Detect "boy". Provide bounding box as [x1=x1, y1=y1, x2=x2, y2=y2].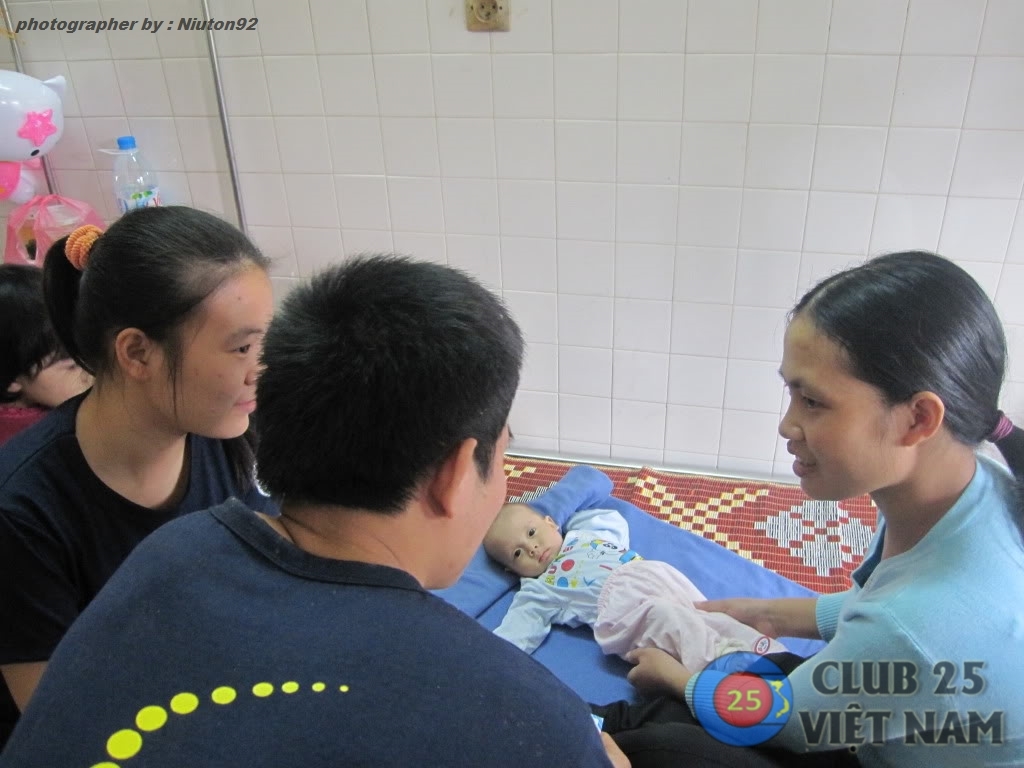
[x1=483, y1=497, x2=808, y2=676].
